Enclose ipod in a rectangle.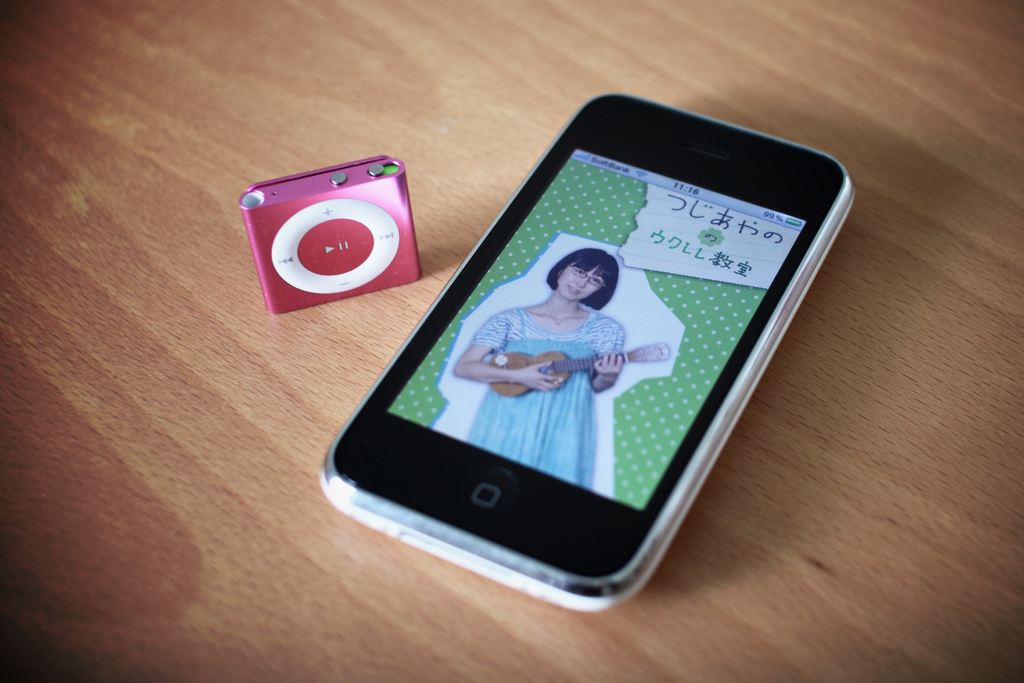
<bbox>240, 156, 421, 314</bbox>.
